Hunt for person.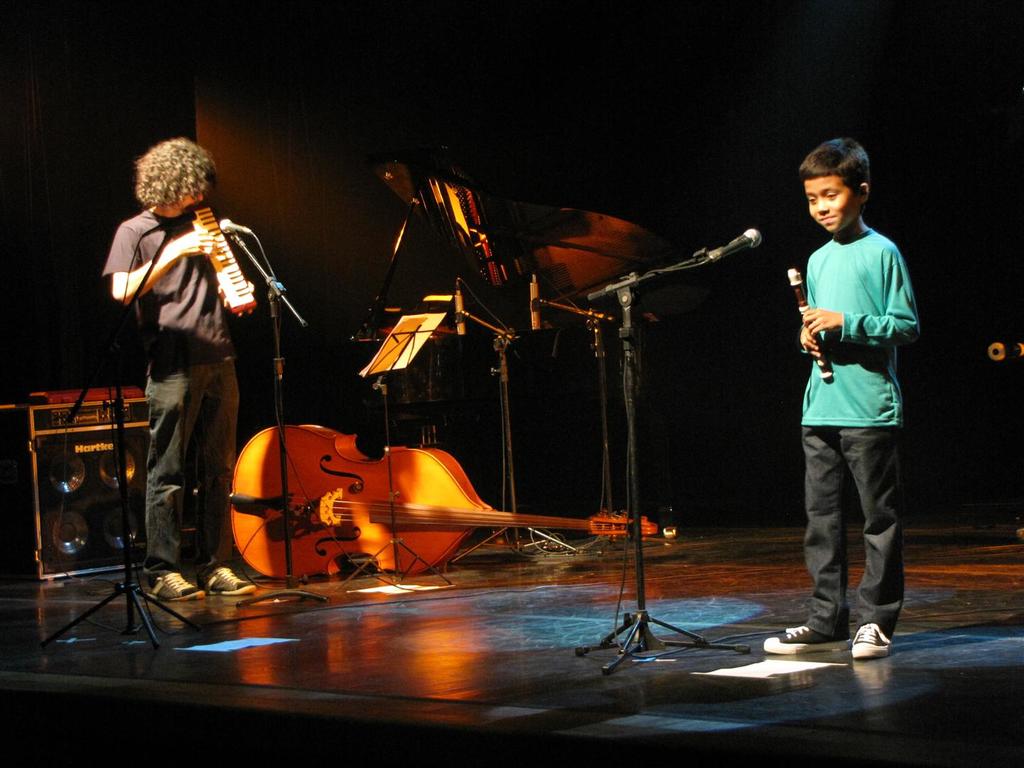
Hunted down at (101,139,268,594).
